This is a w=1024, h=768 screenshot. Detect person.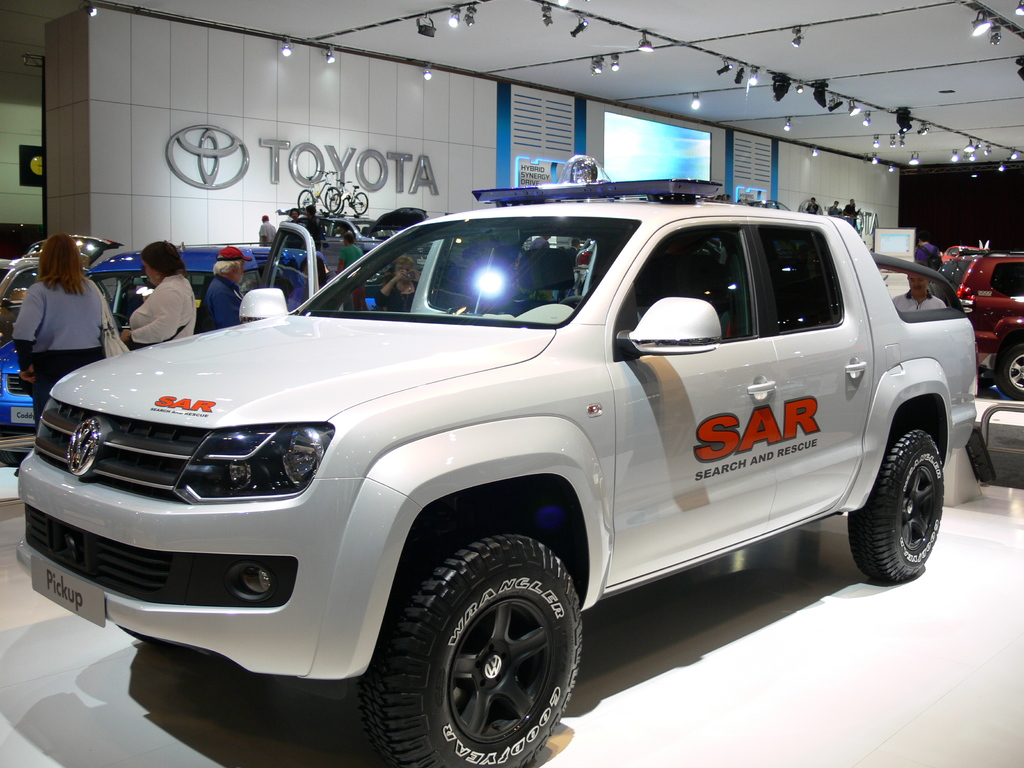
{"x1": 196, "y1": 243, "x2": 253, "y2": 332}.
